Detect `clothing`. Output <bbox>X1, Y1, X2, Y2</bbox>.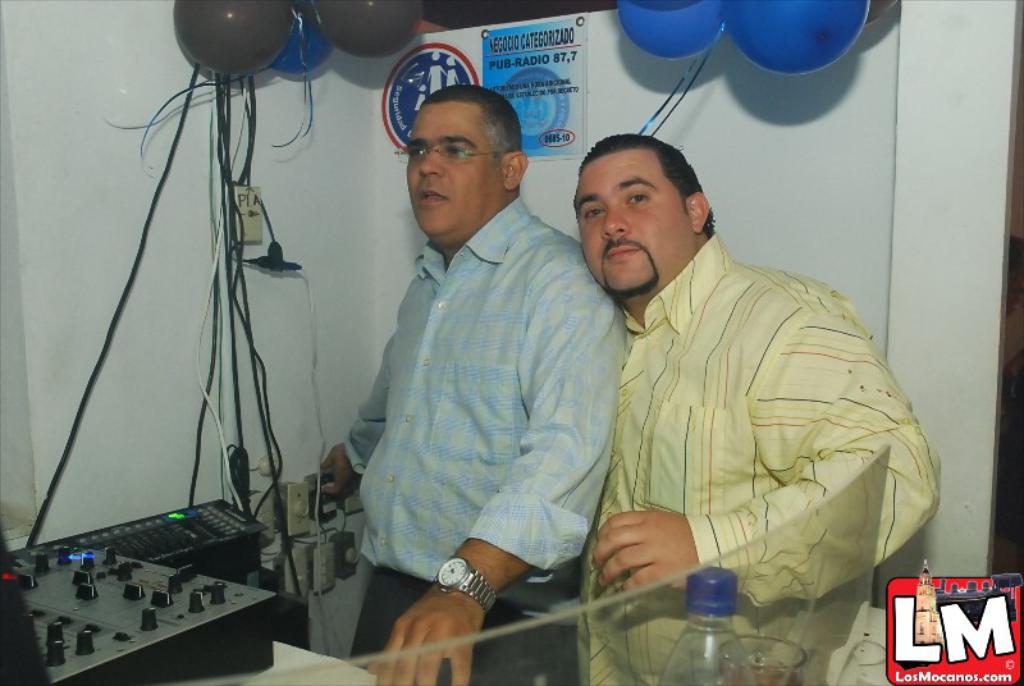
<bbox>340, 140, 652, 655</bbox>.
